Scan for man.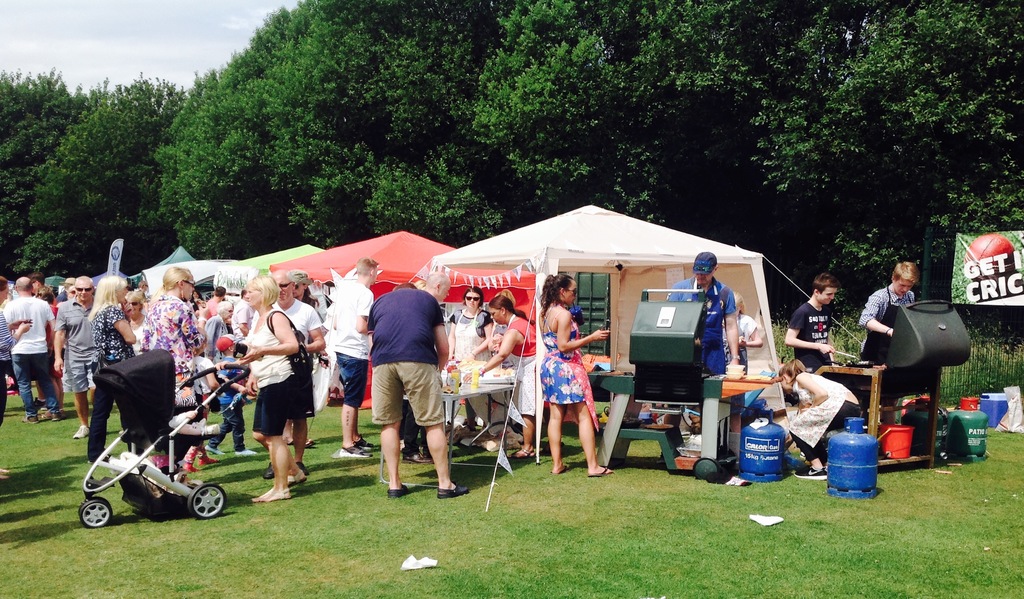
Scan result: (284,268,317,448).
